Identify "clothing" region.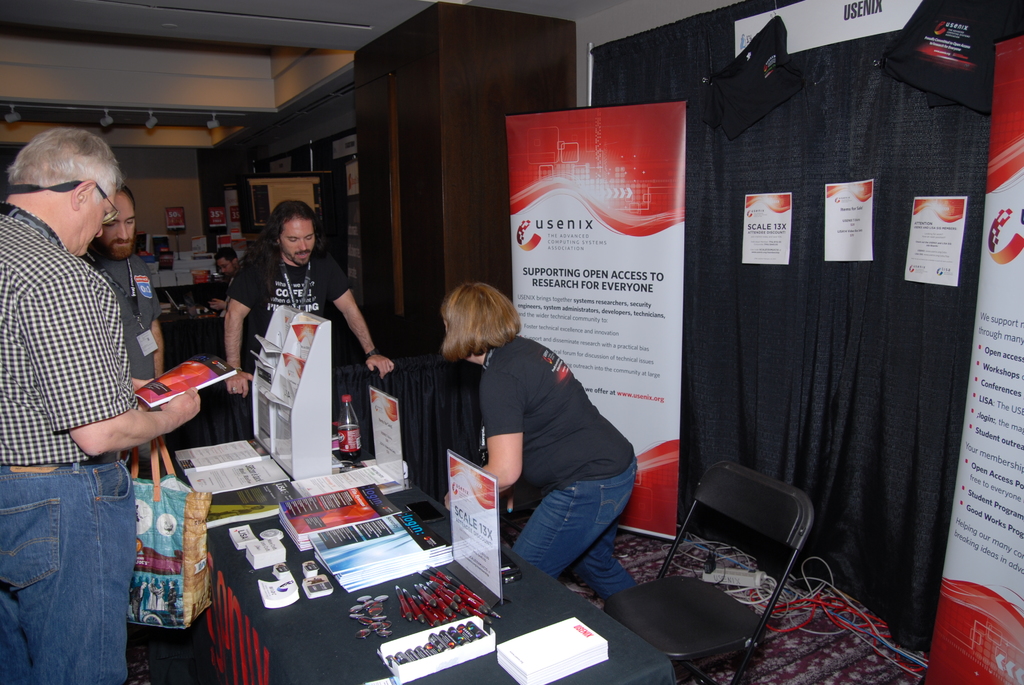
Region: <box>0,201,137,684</box>.
